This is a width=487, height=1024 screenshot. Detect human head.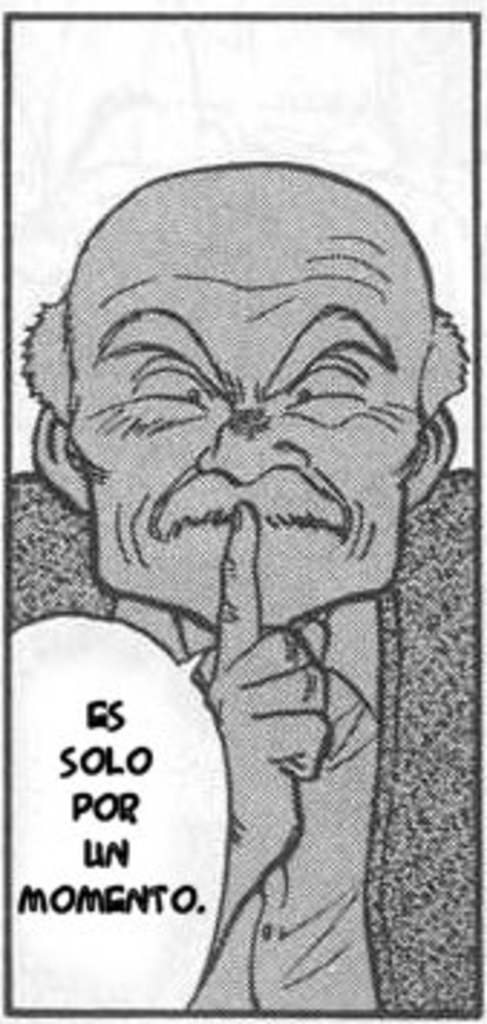
<region>63, 185, 447, 666</region>.
